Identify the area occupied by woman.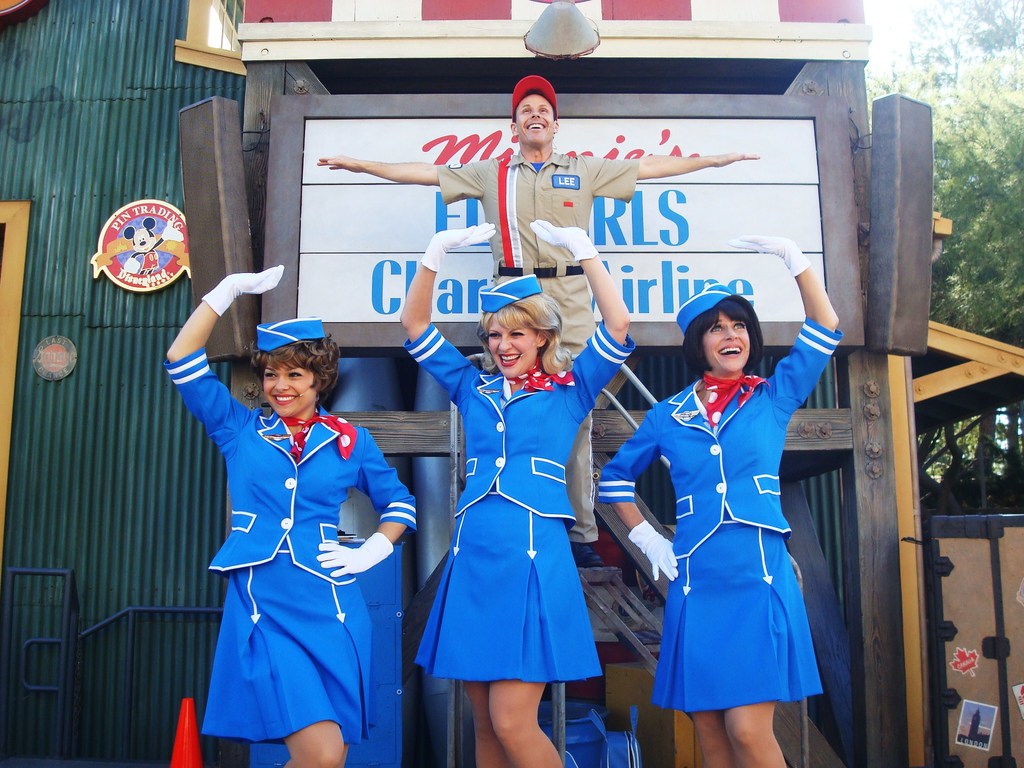
Area: 424/225/636/767.
